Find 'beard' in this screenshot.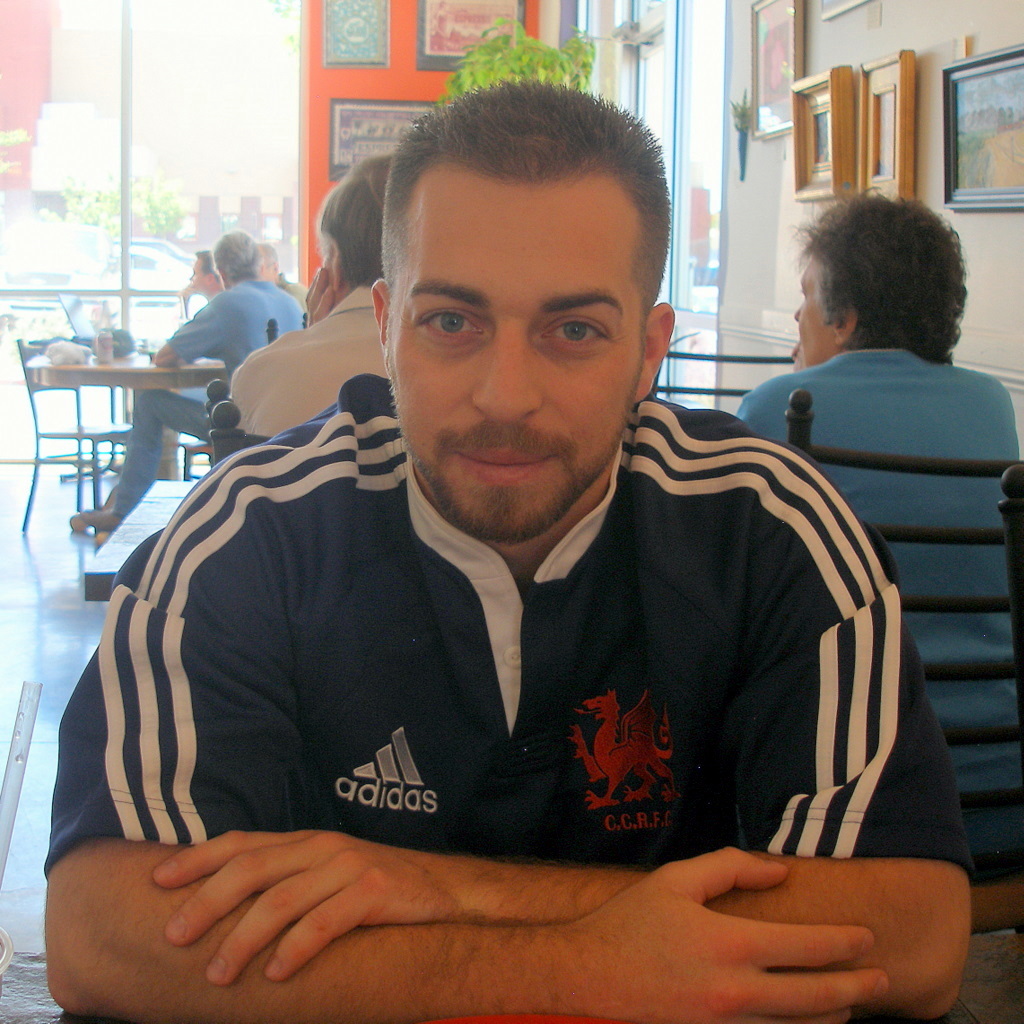
The bounding box for 'beard' is 414:443:608:542.
